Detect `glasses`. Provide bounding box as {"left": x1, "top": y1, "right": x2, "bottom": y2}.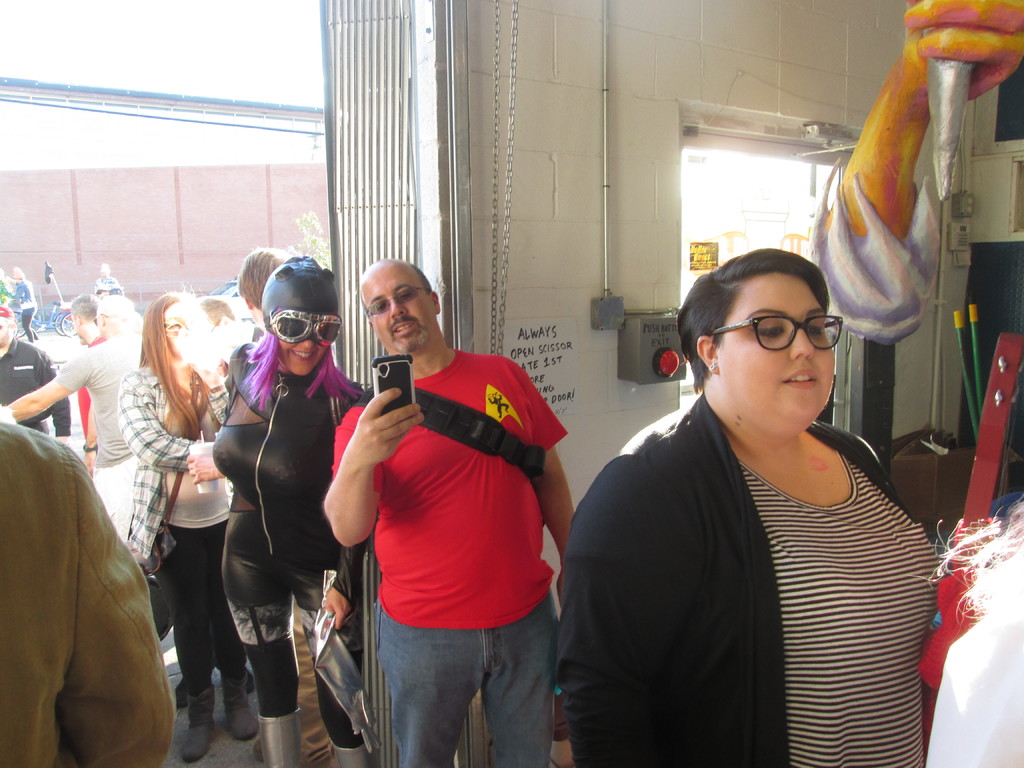
{"left": 712, "top": 315, "right": 844, "bottom": 352}.
